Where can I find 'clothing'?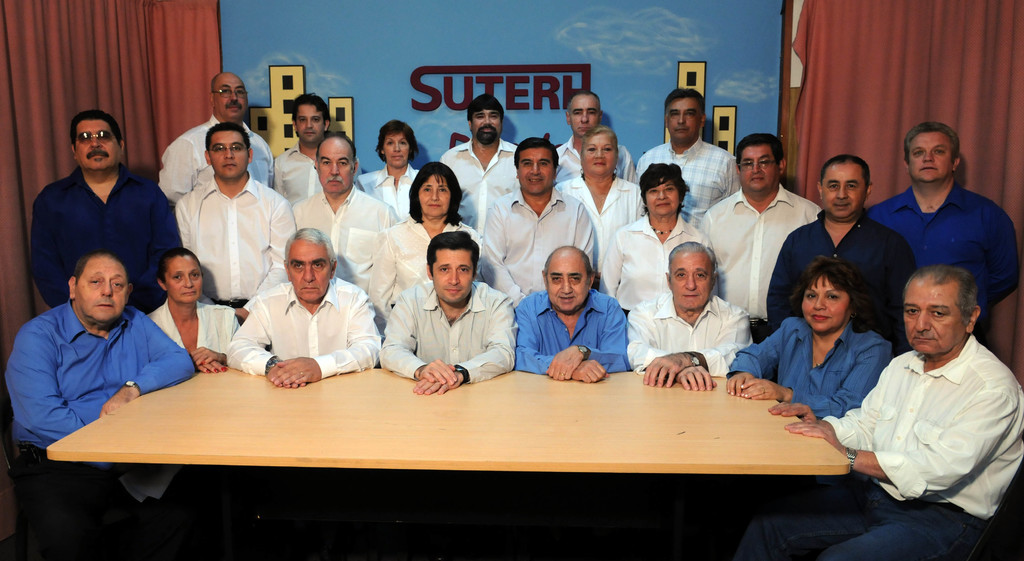
You can find it at detection(369, 210, 482, 327).
